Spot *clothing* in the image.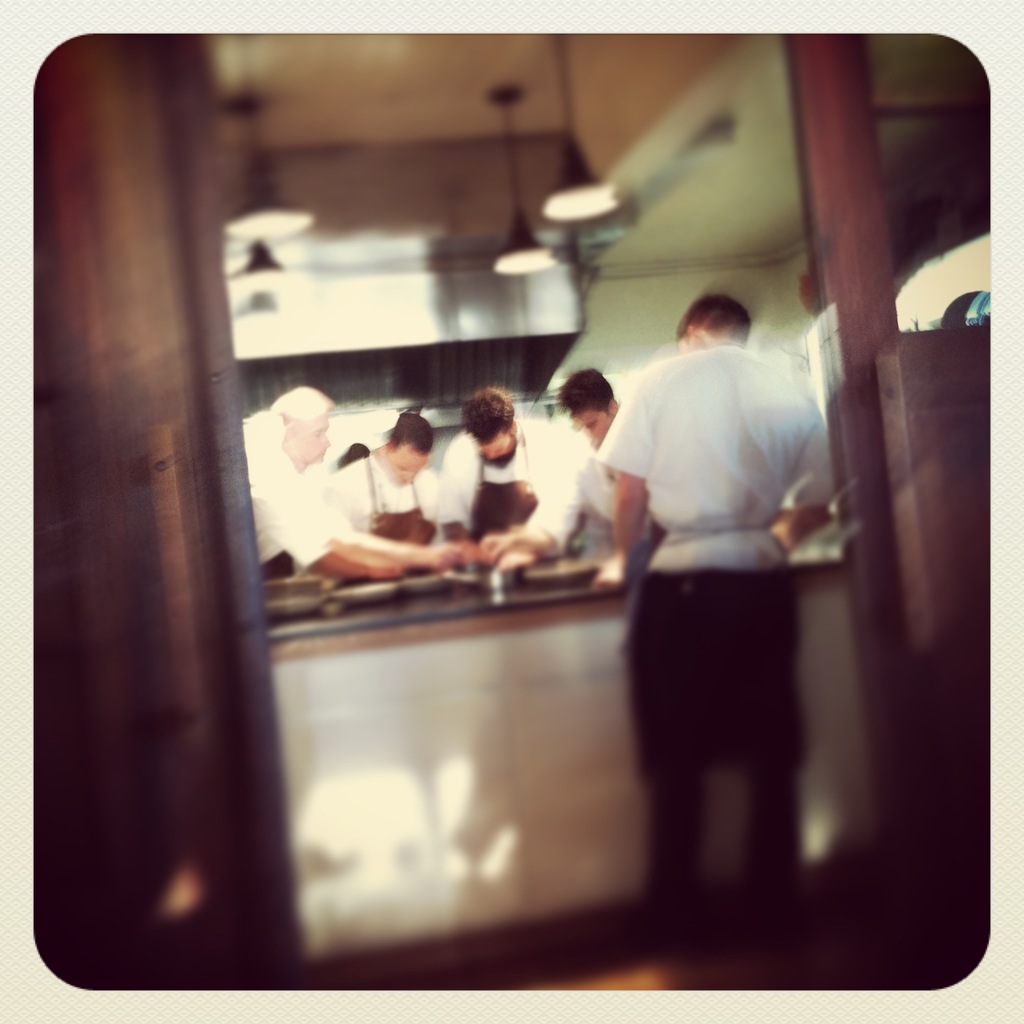
*clothing* found at 240 430 368 579.
